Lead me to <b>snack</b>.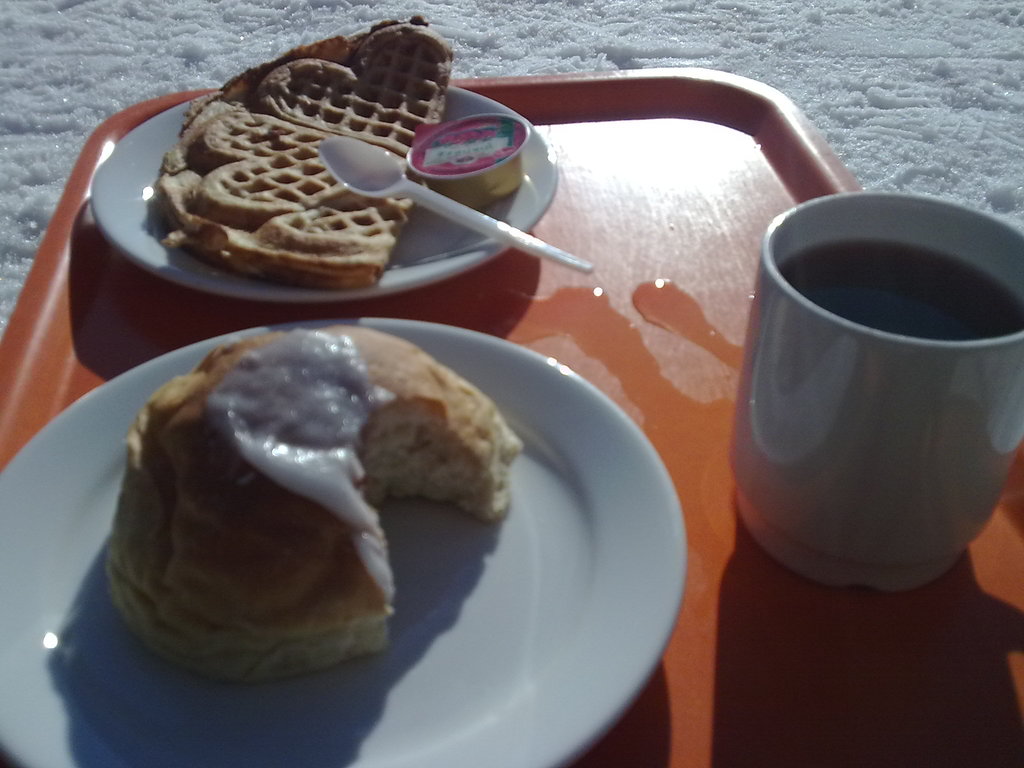
Lead to 154 13 451 285.
